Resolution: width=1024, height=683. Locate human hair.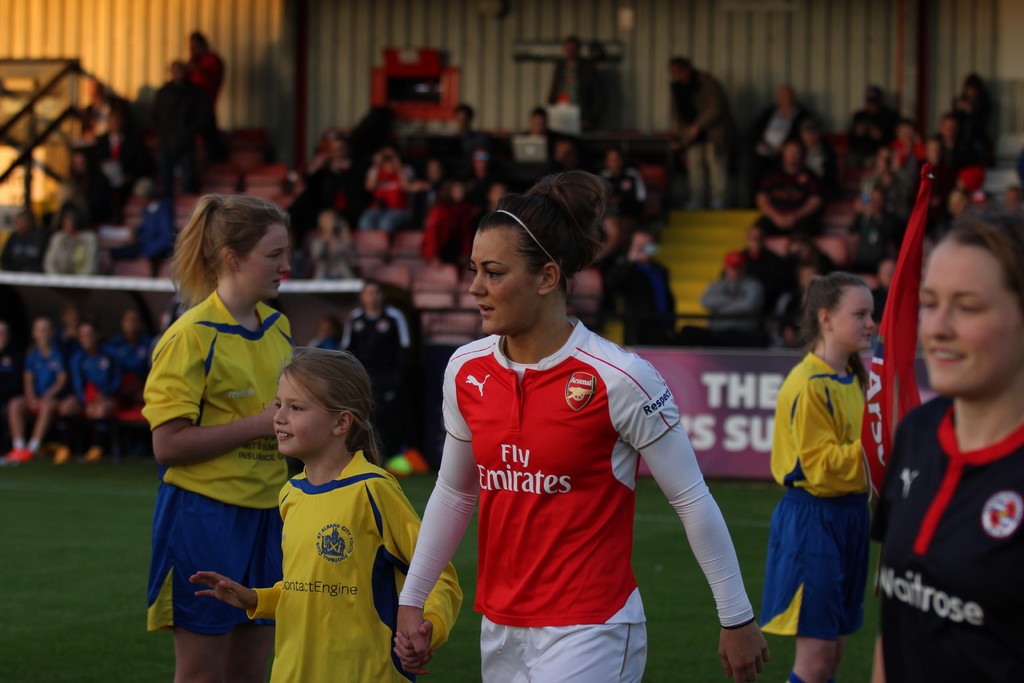
rect(282, 347, 381, 463).
